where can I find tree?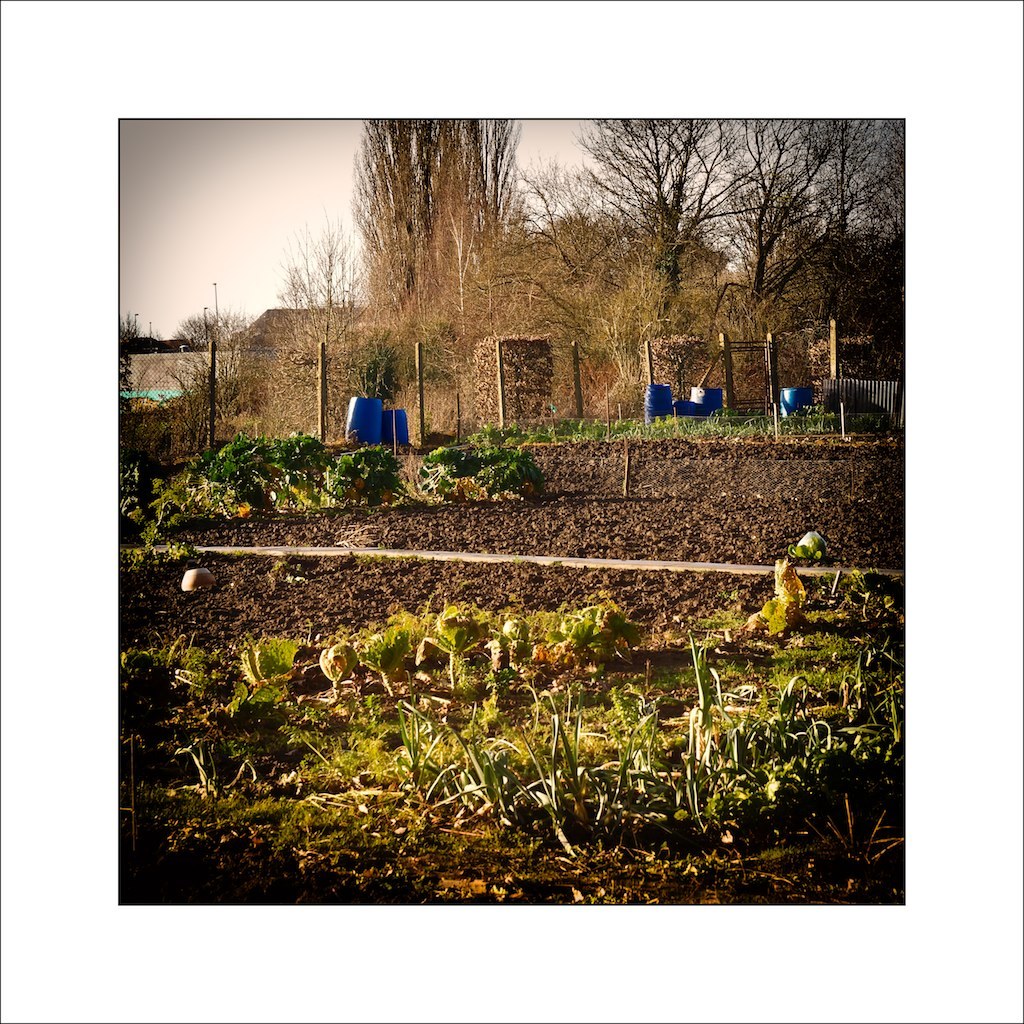
You can find it at x1=313 y1=134 x2=543 y2=348.
